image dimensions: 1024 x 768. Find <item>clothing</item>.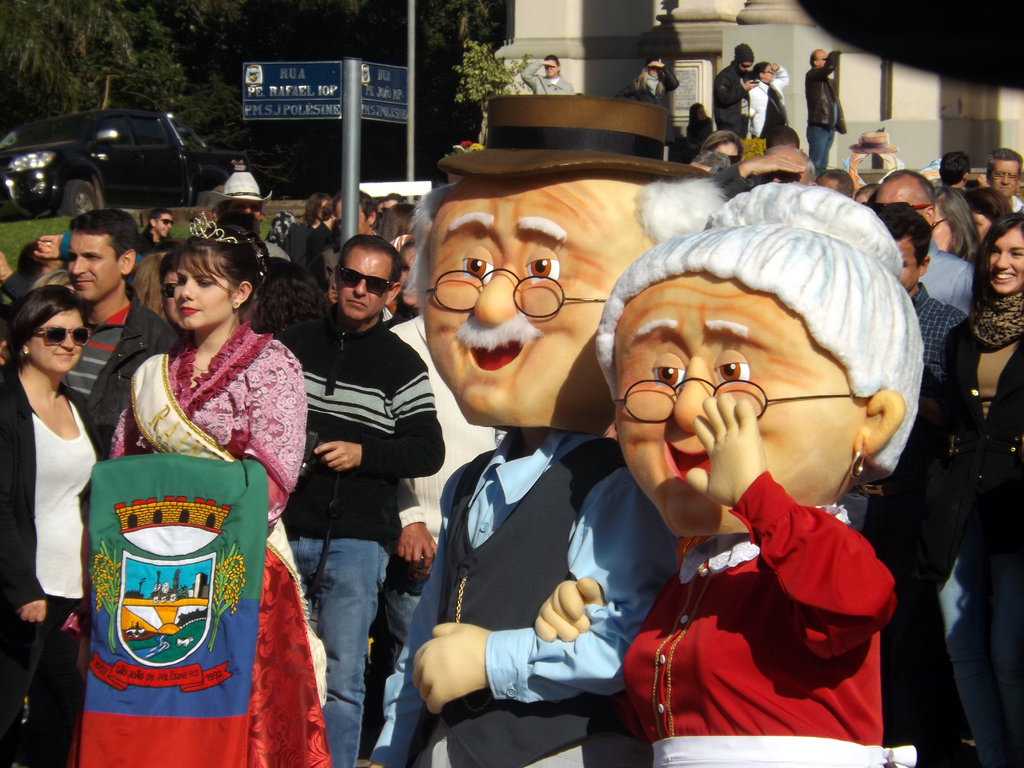
locate(59, 294, 191, 458).
